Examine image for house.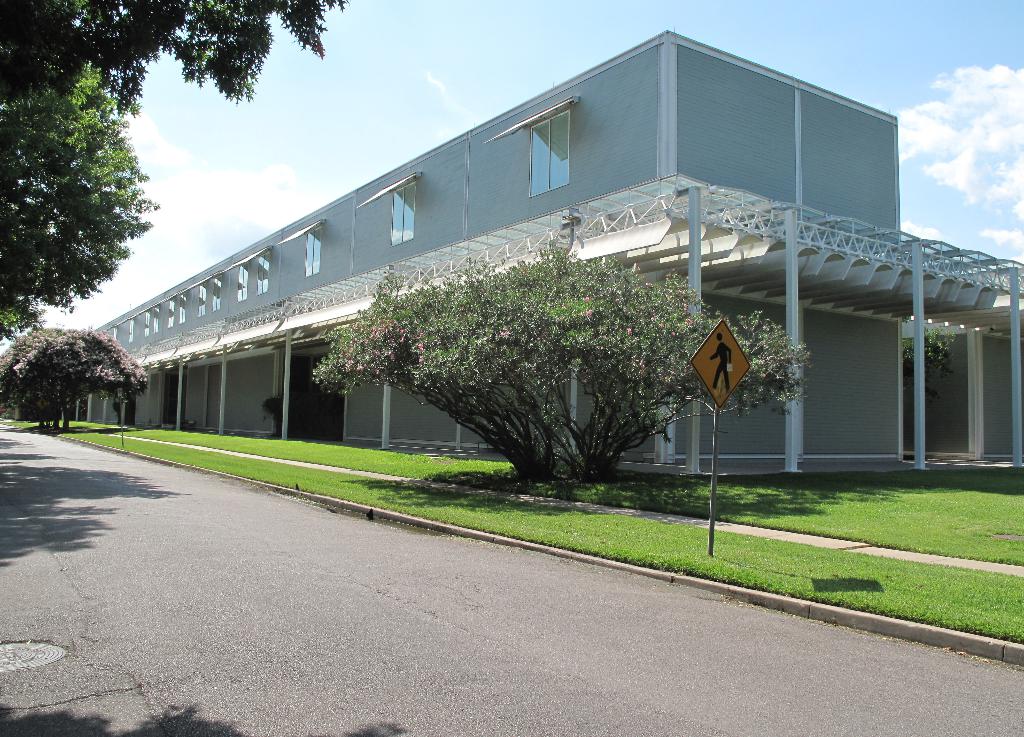
Examination result: [left=55, top=23, right=1023, bottom=487].
